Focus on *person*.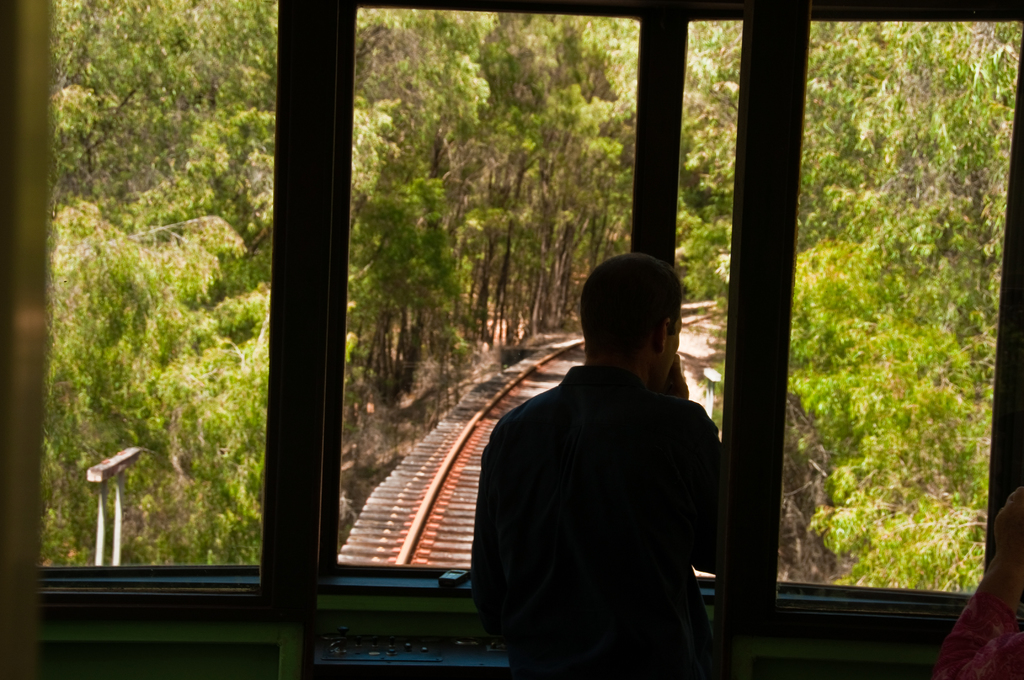
Focused at 462:254:771:679.
